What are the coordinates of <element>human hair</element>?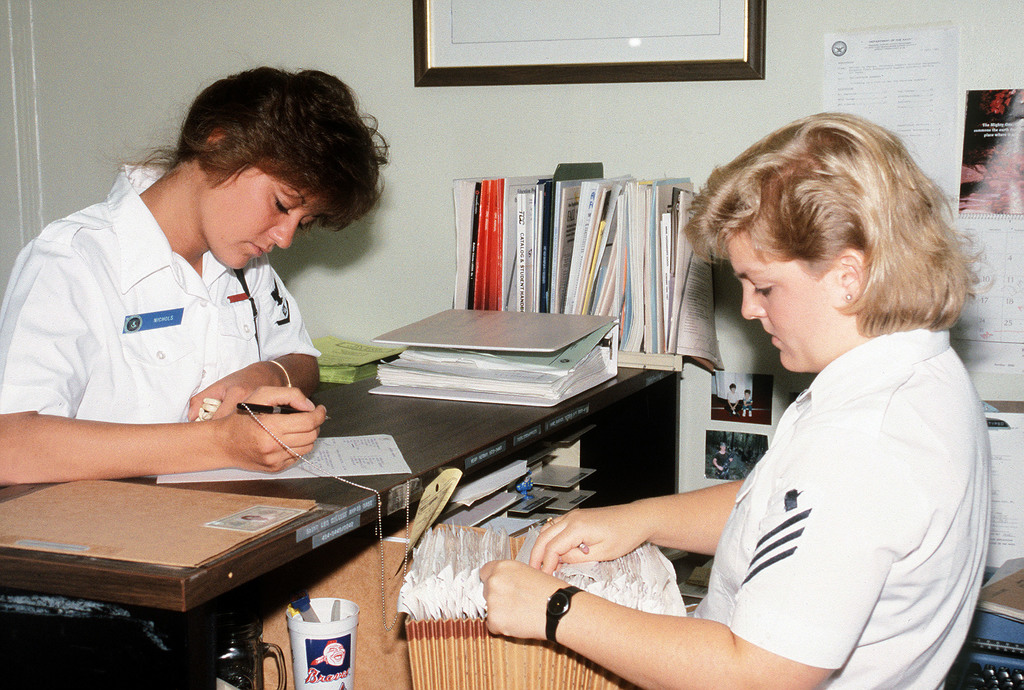
(100, 59, 390, 233).
